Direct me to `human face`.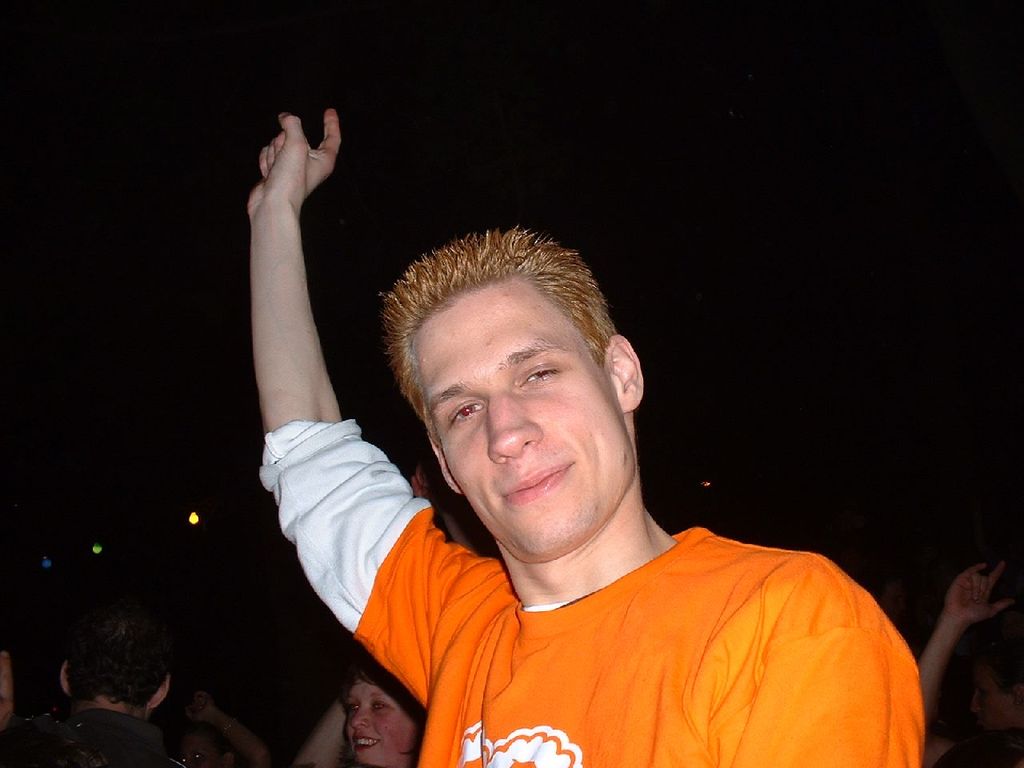
Direction: left=971, top=672, right=1018, bottom=734.
